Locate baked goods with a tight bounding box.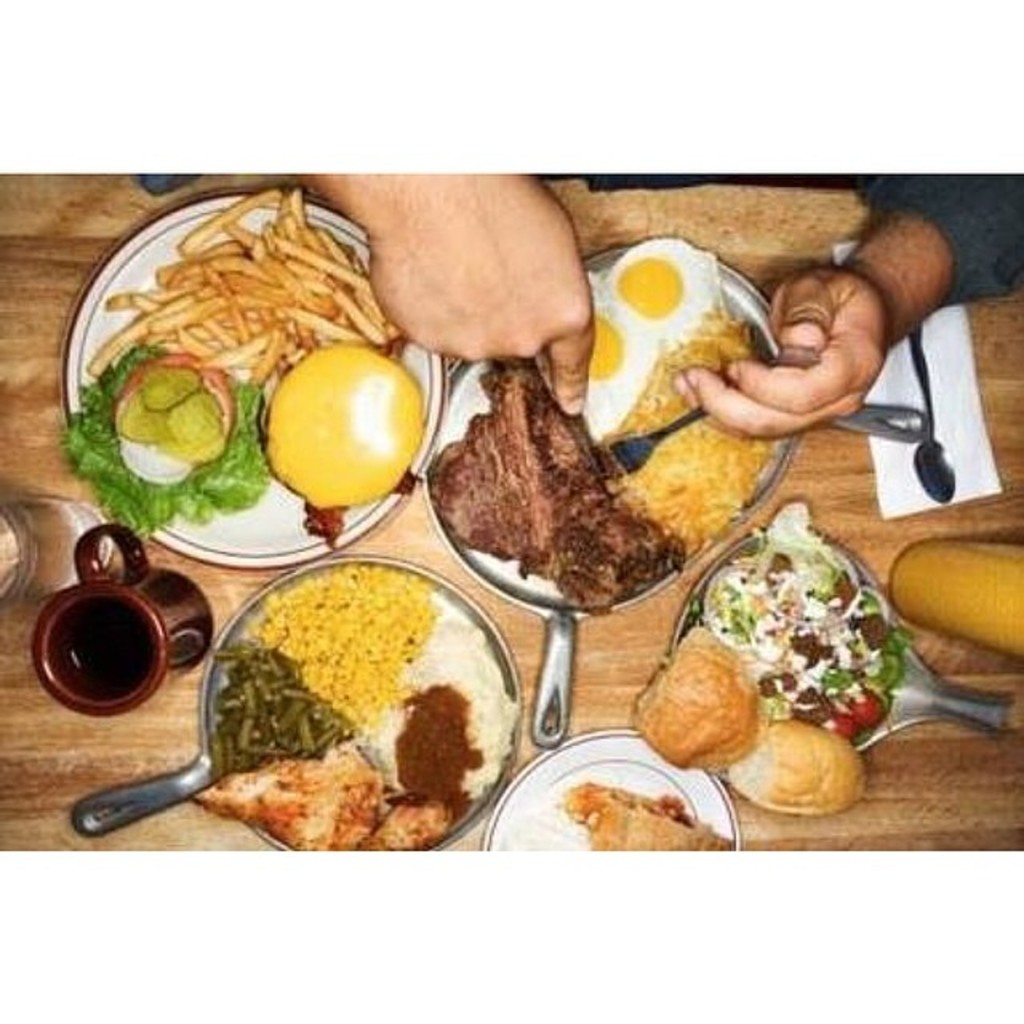
(left=722, top=718, right=872, bottom=816).
